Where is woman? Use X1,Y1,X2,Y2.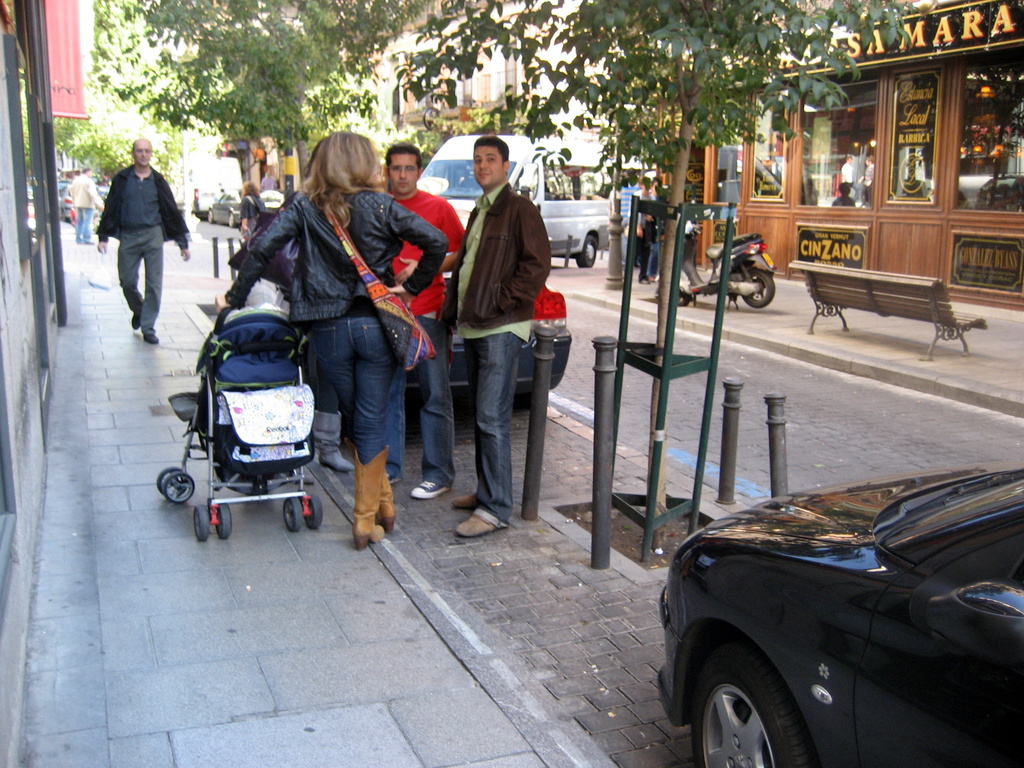
239,181,266,244.
